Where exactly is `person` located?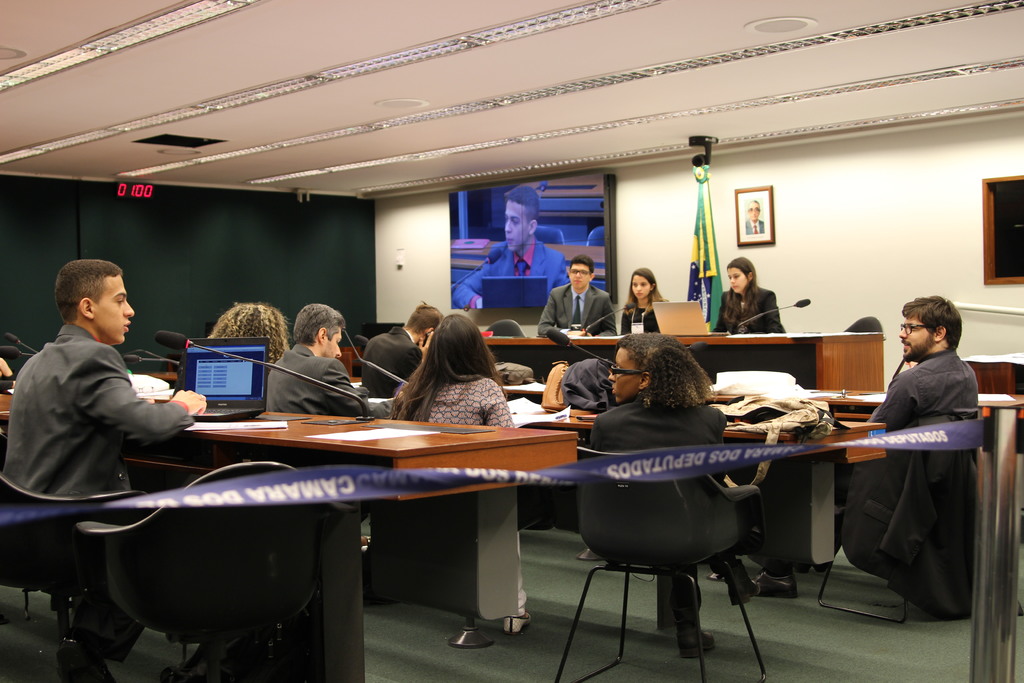
Its bounding box is box=[388, 315, 518, 434].
